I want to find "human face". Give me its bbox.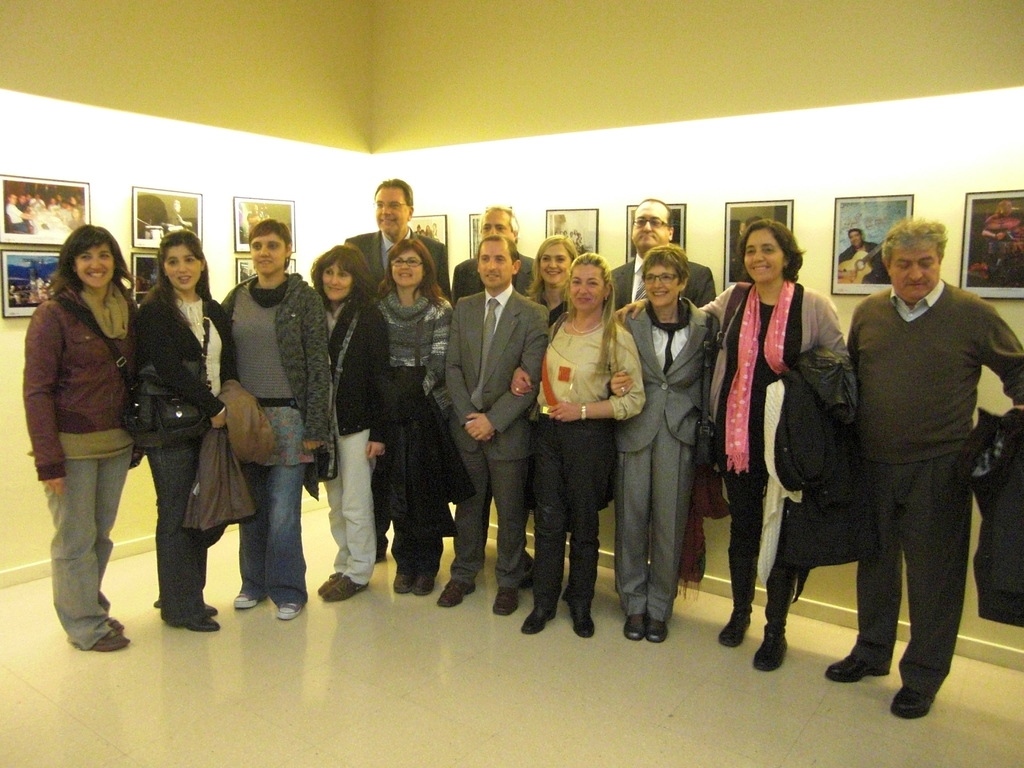
(x1=630, y1=201, x2=668, y2=253).
